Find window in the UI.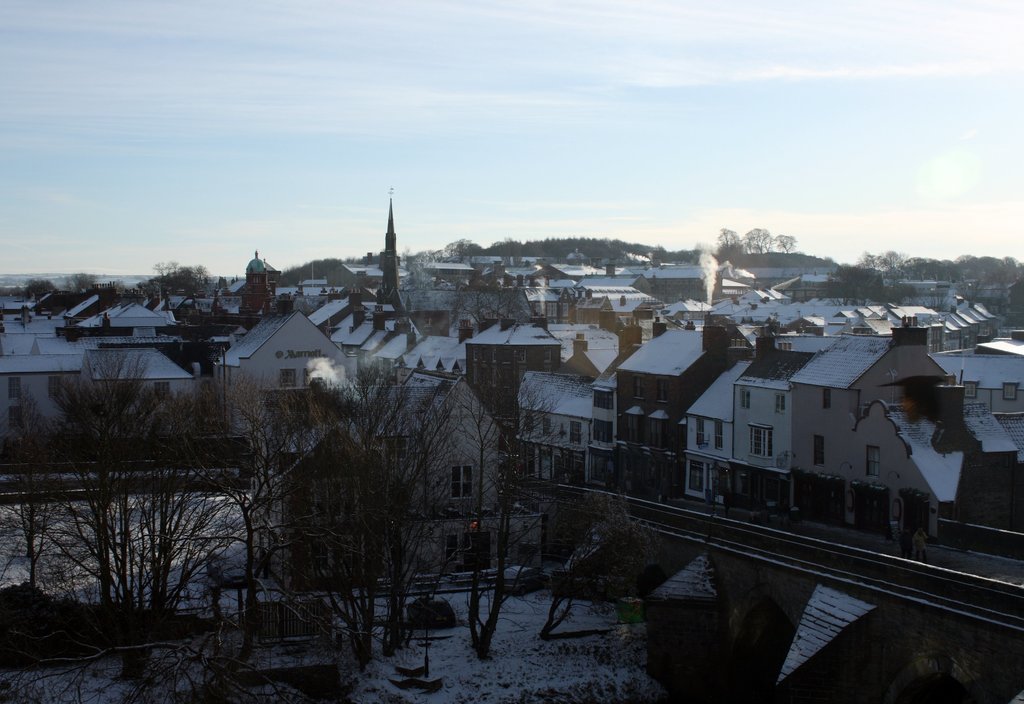
UI element at detection(633, 377, 642, 399).
